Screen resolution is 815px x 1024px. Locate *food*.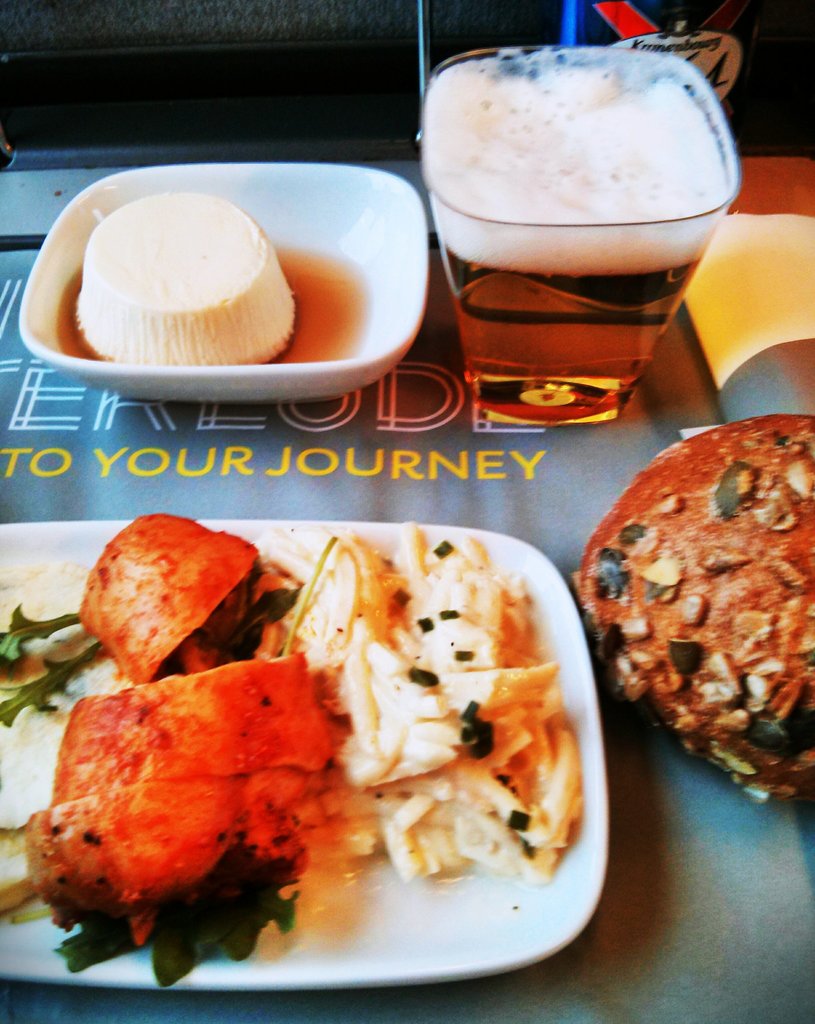
bbox=[0, 512, 585, 993].
